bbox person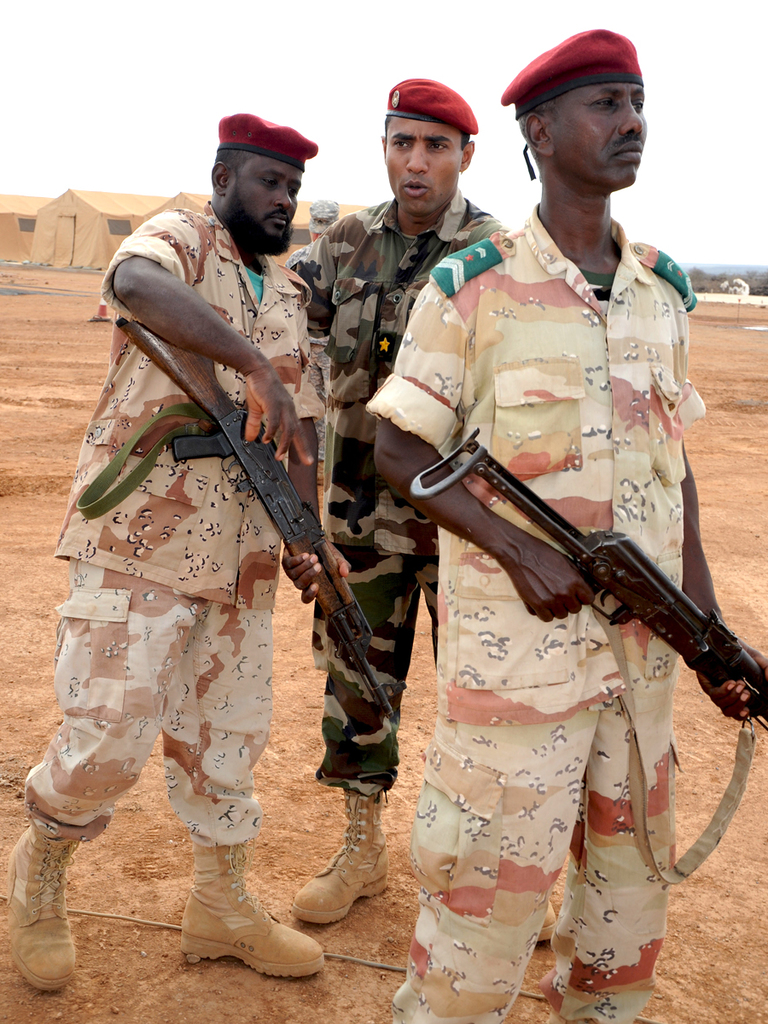
l=283, t=73, r=562, b=957
